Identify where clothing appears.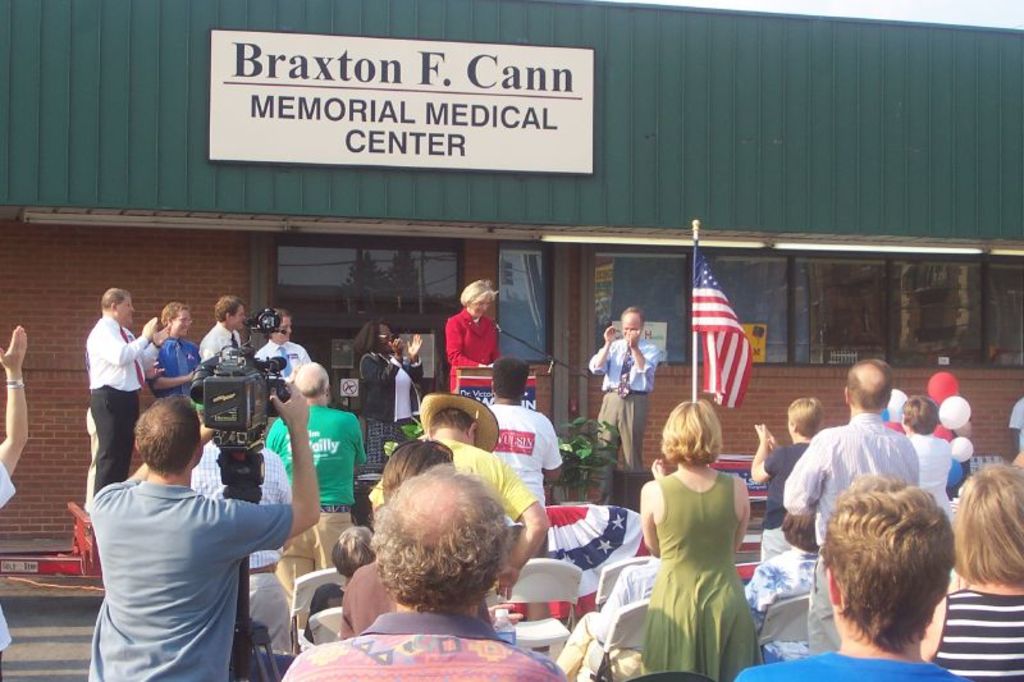
Appears at left=247, top=571, right=305, bottom=660.
